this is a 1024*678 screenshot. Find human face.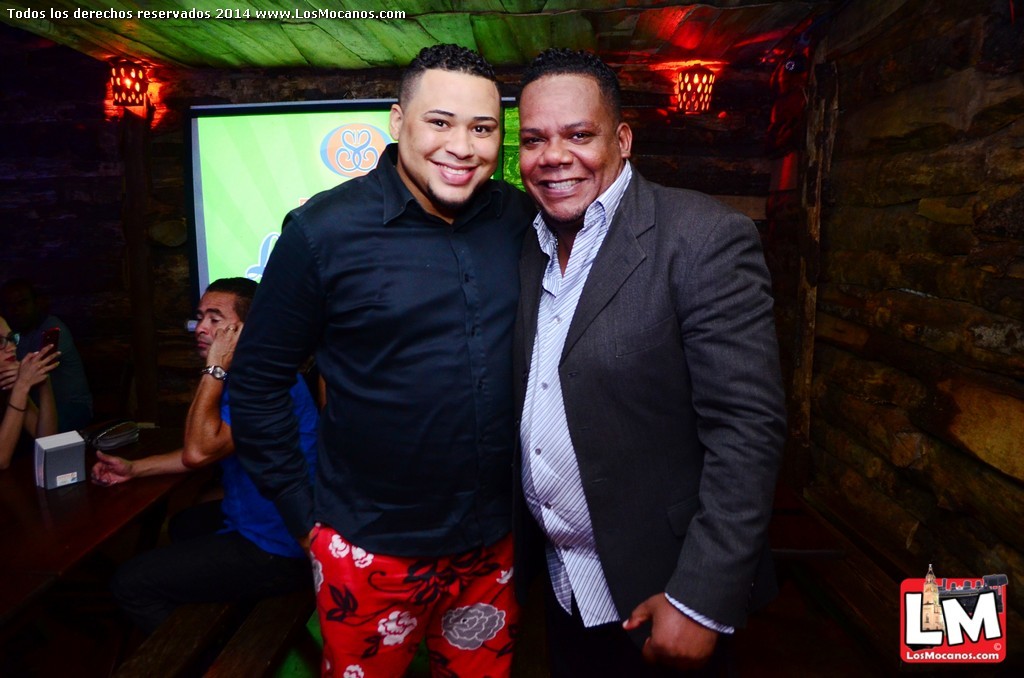
Bounding box: rect(518, 76, 620, 222).
